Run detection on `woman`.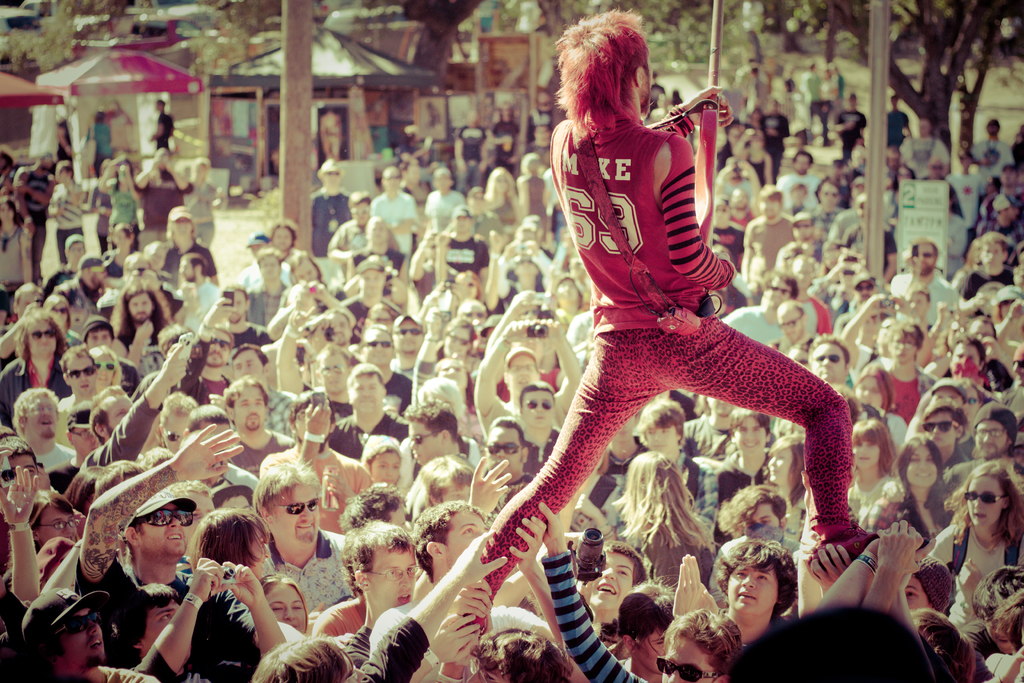
Result: [0, 193, 26, 299].
